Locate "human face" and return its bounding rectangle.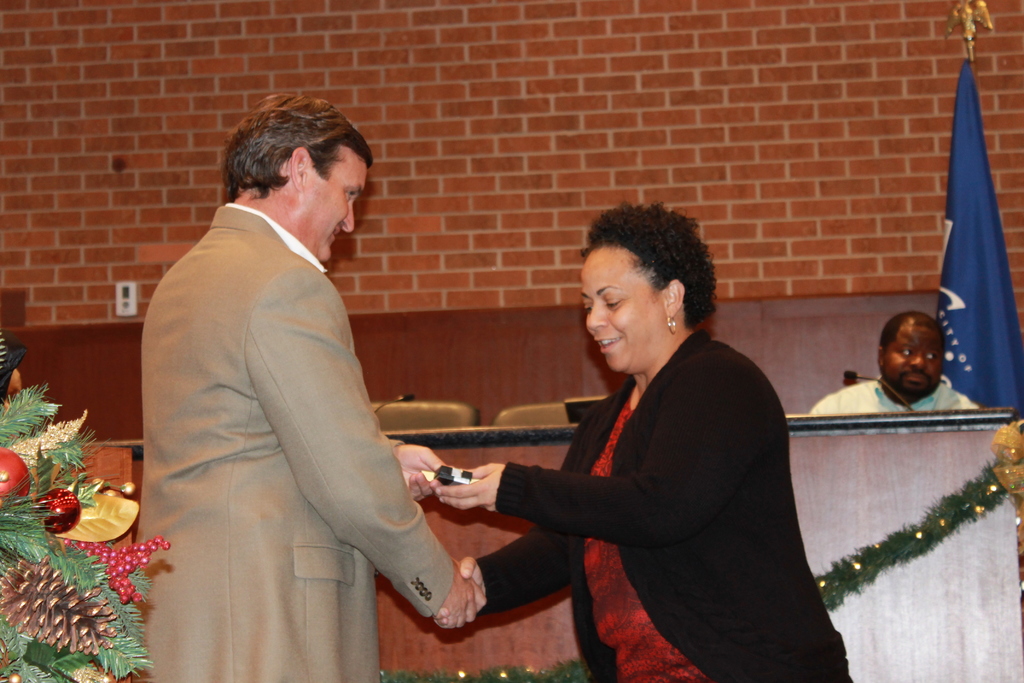
(left=297, top=140, right=366, bottom=259).
